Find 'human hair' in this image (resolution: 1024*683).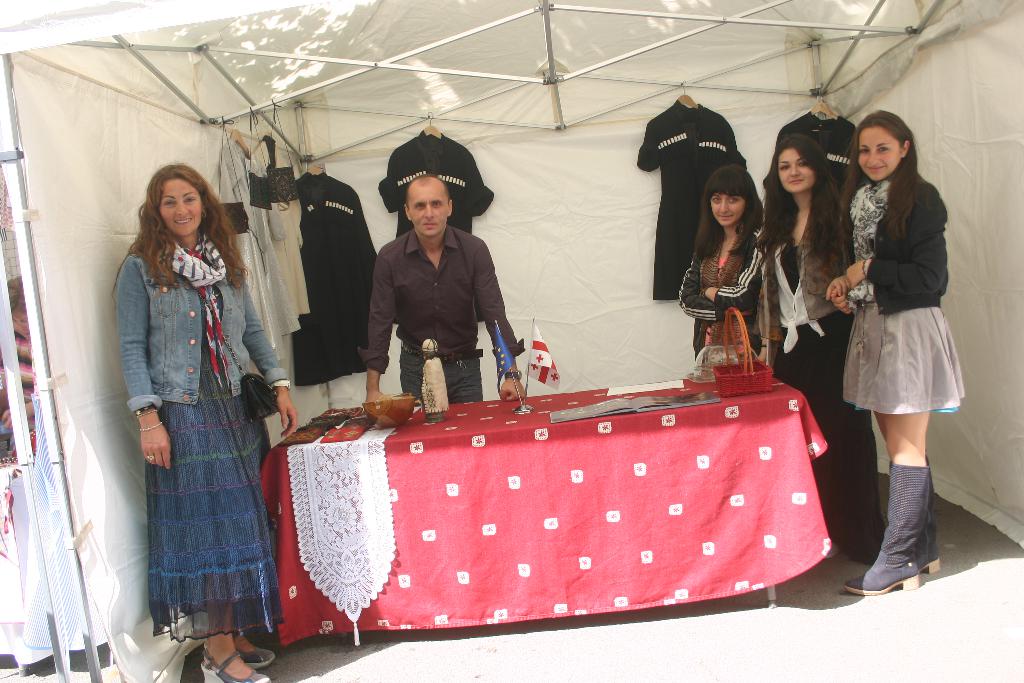
{"x1": 692, "y1": 163, "x2": 762, "y2": 259}.
